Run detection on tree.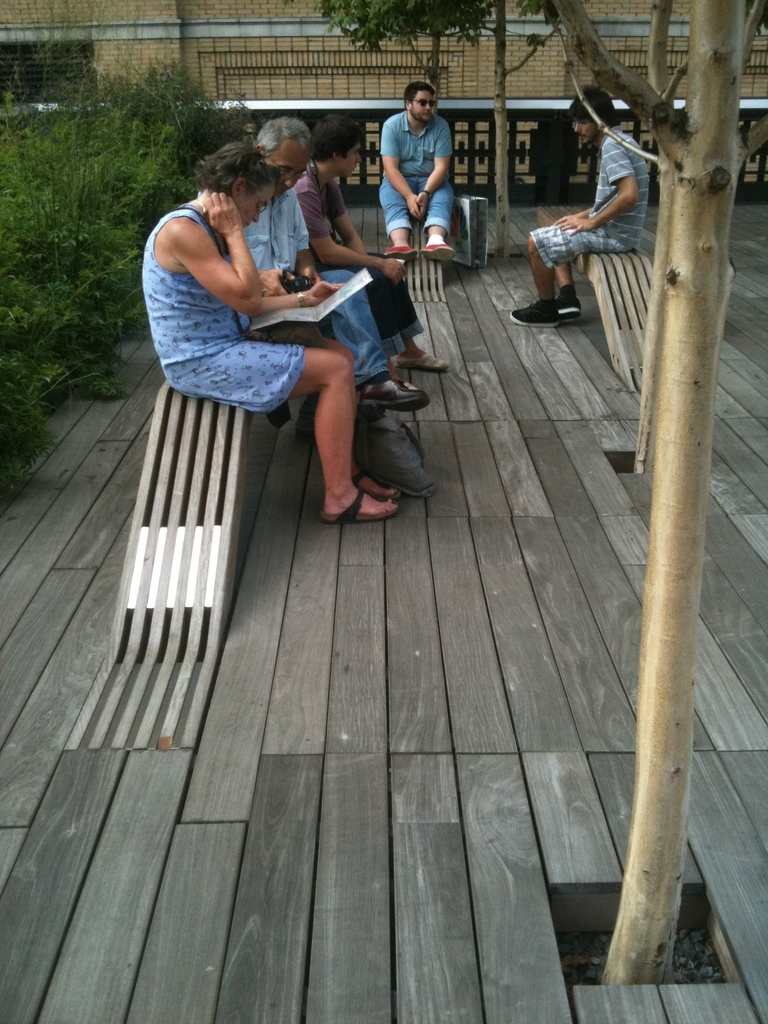
Result: 316:0:767:993.
